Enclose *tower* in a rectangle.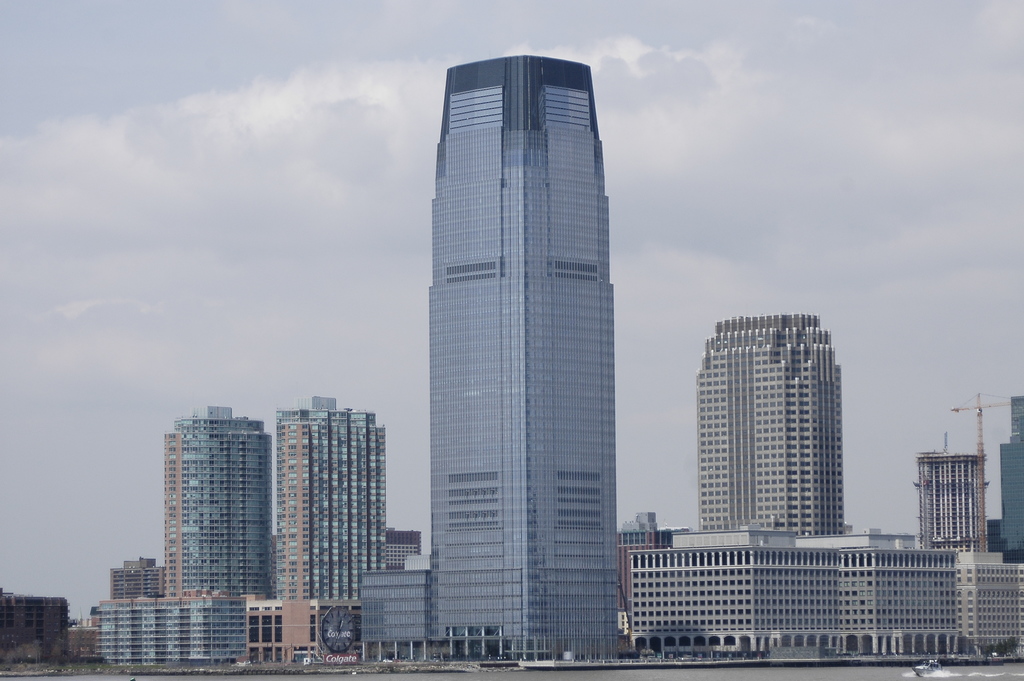
locate(165, 396, 276, 639).
